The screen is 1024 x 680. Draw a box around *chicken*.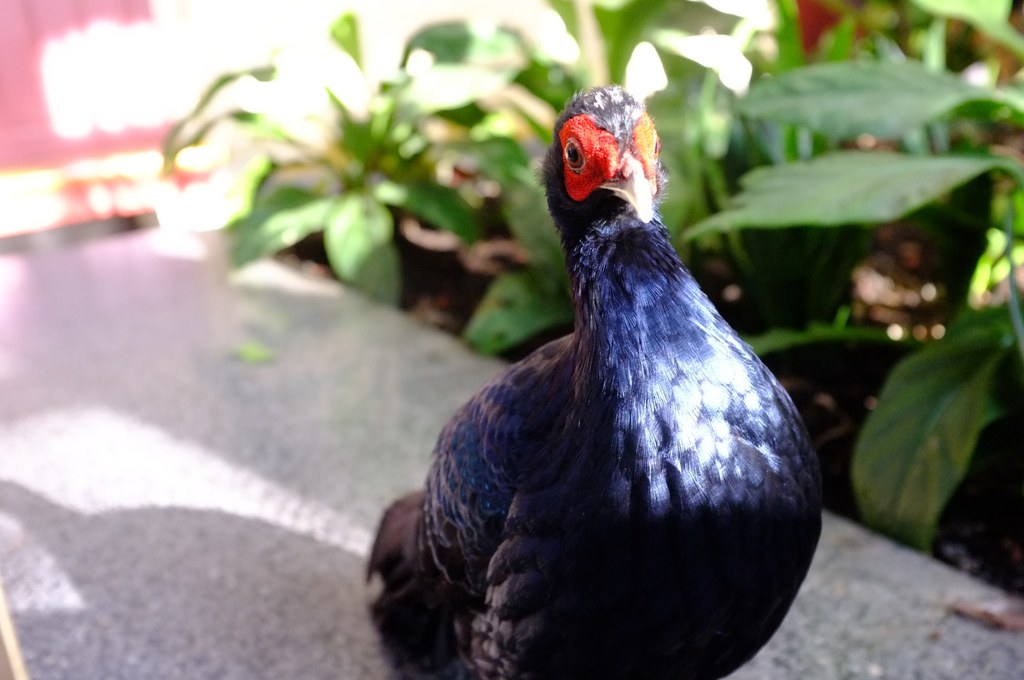
<box>391,88,819,679</box>.
